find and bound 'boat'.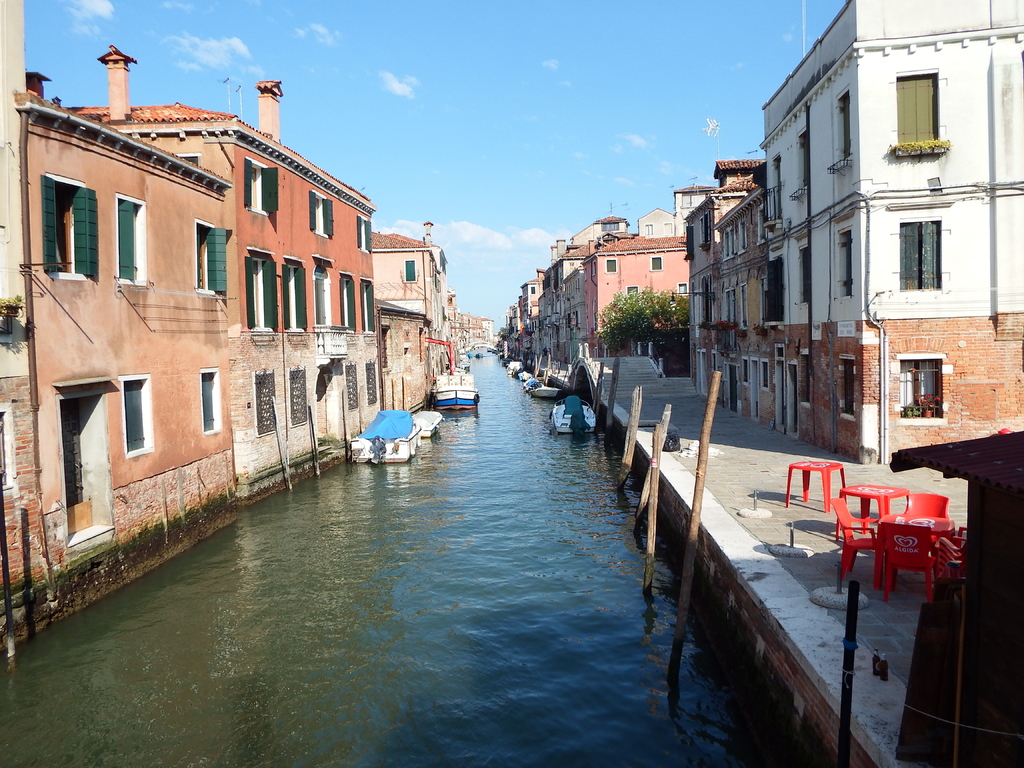
Bound: locate(503, 356, 507, 365).
